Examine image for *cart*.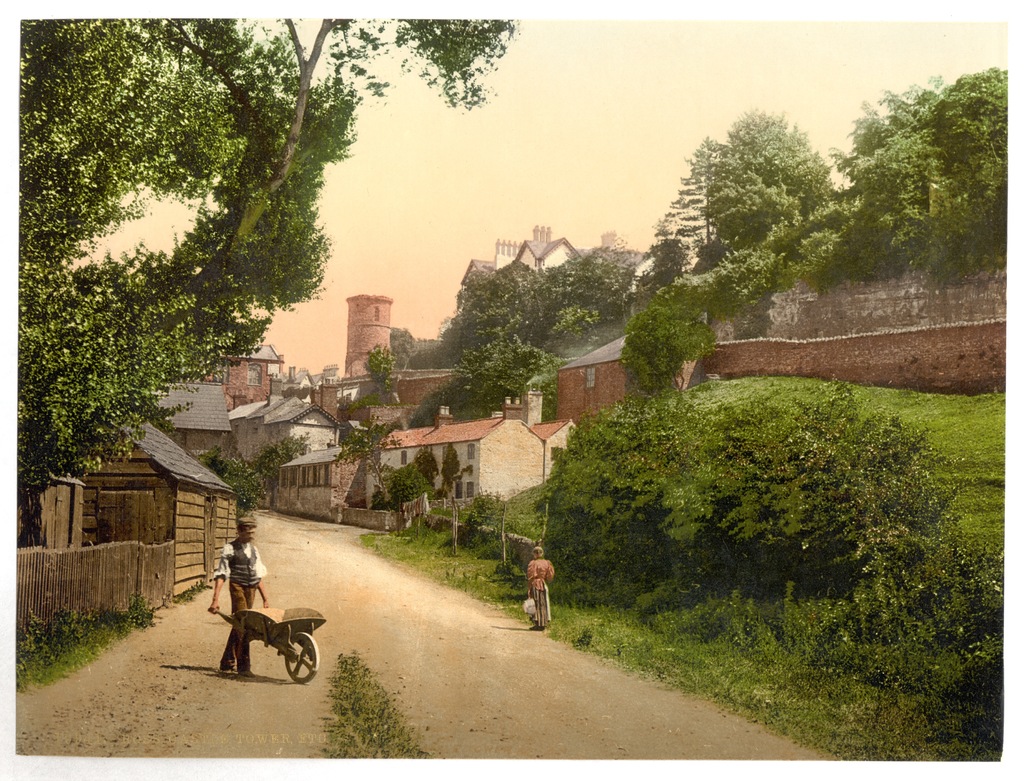
Examination result: locate(208, 605, 329, 682).
